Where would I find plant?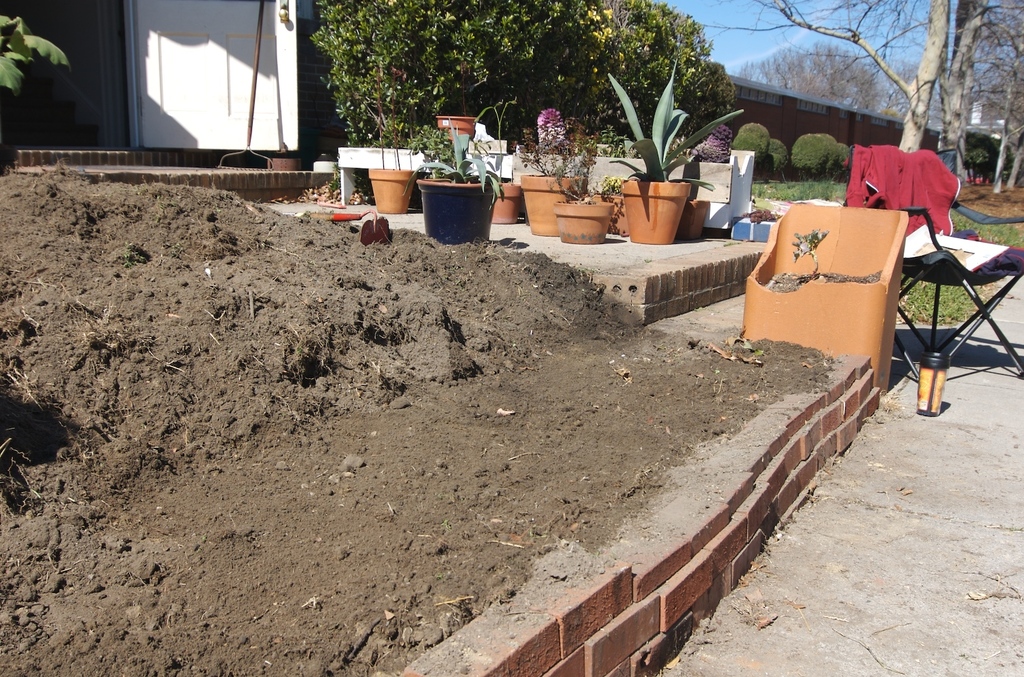
At {"left": 681, "top": 123, "right": 740, "bottom": 163}.
